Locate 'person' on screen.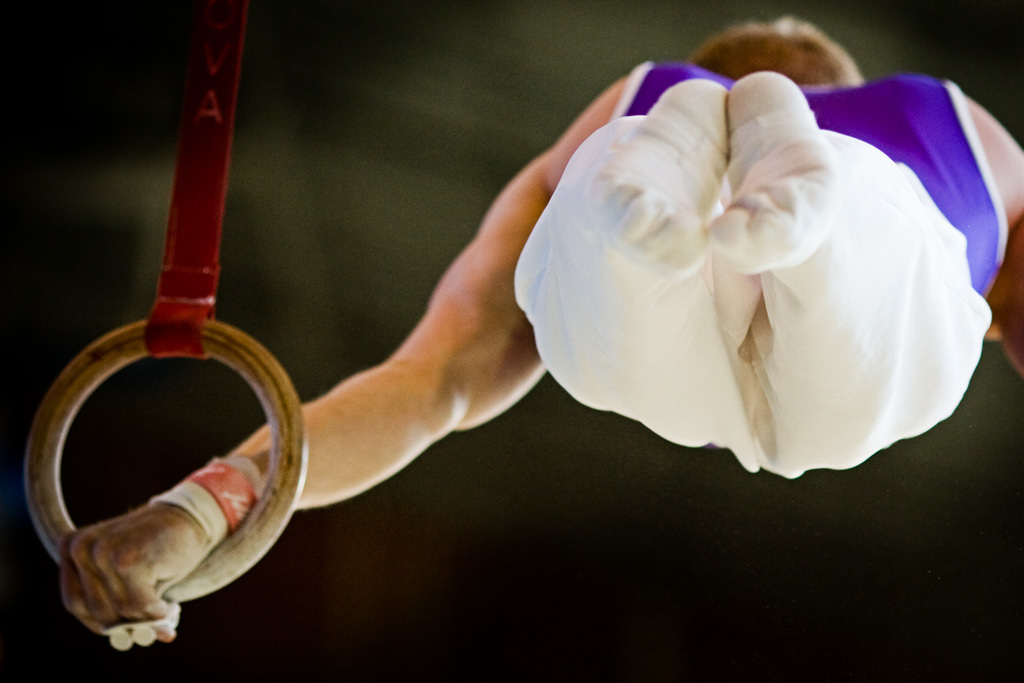
On screen at box(48, 2, 1022, 679).
